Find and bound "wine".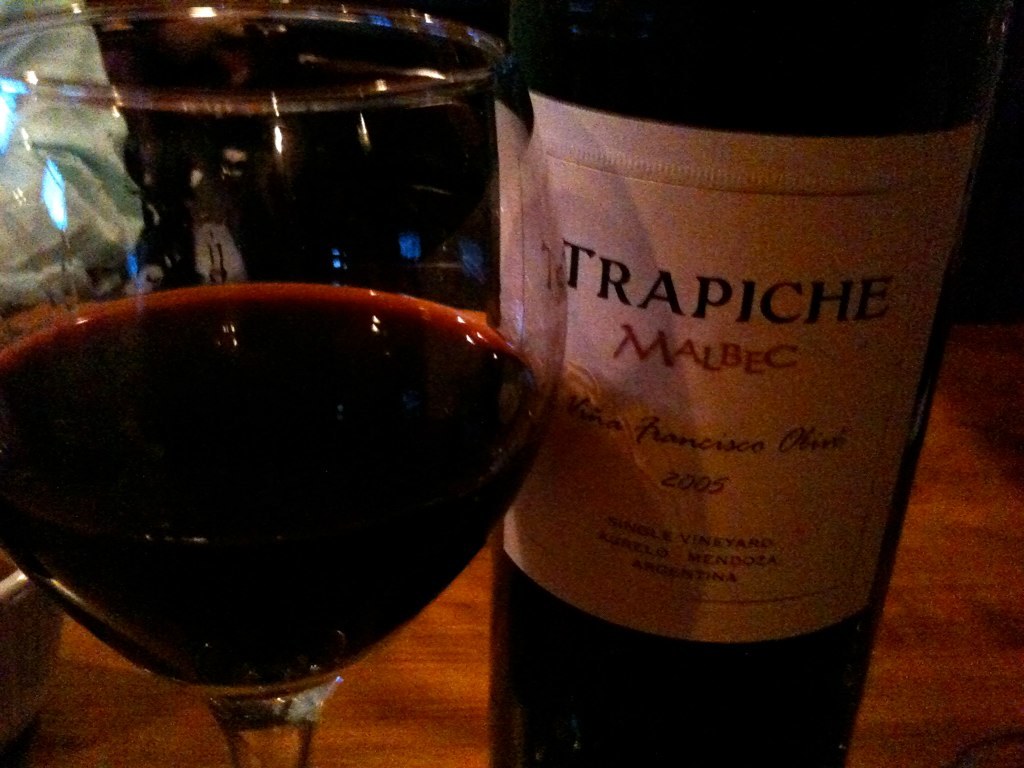
Bound: (0,283,547,687).
